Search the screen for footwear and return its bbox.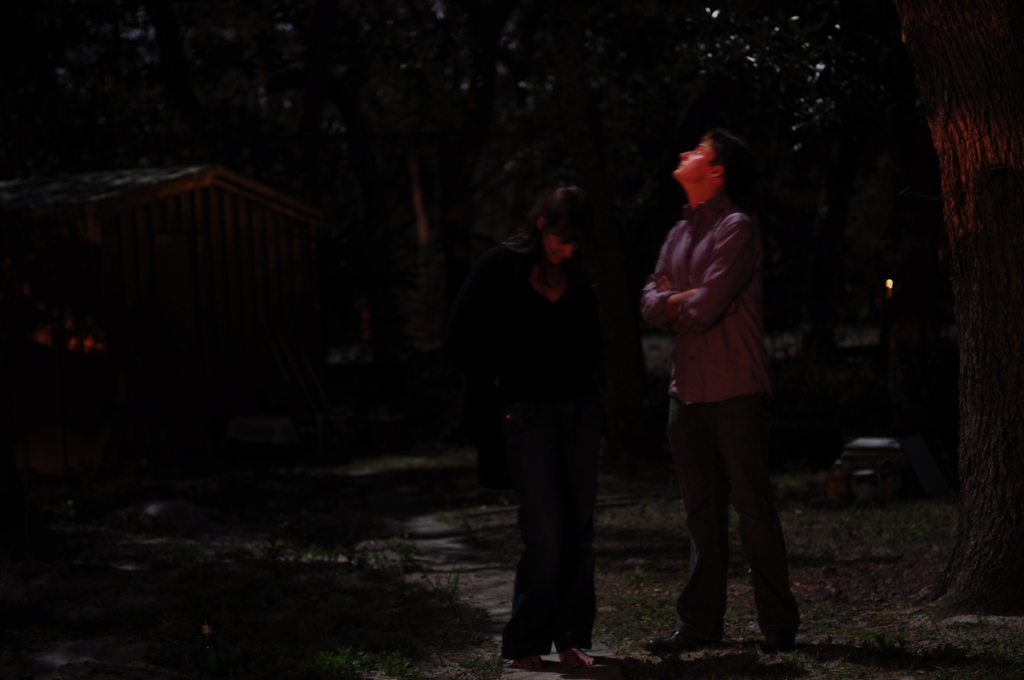
Found: 768/635/802/655.
